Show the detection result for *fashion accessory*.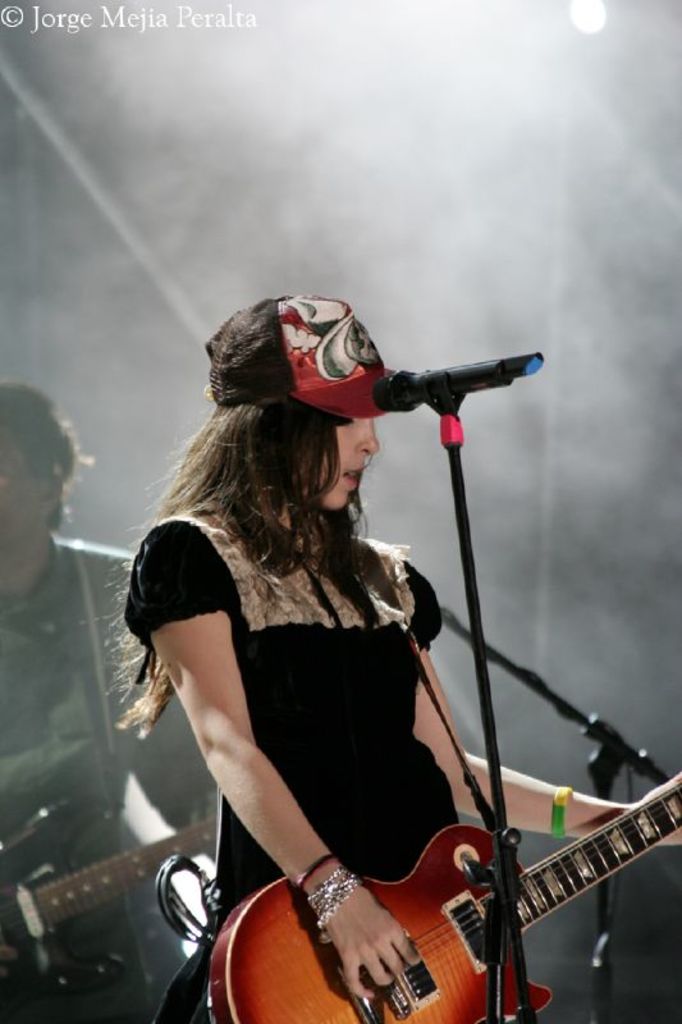
detection(546, 786, 573, 842).
